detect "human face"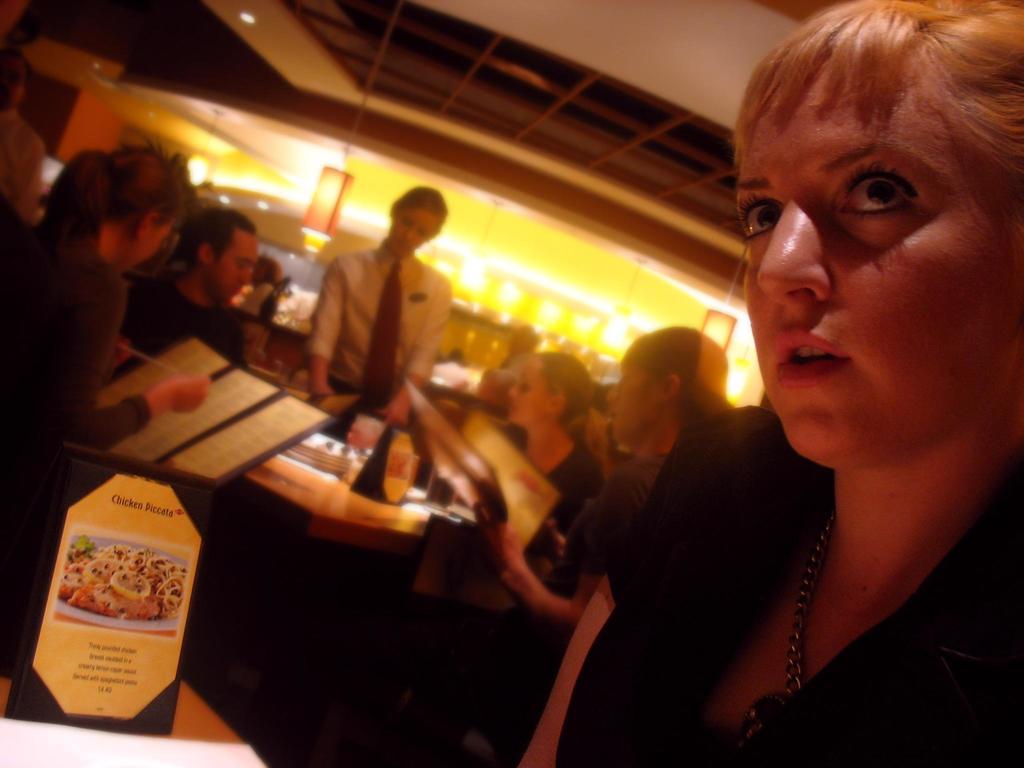
bbox=(391, 206, 435, 257)
